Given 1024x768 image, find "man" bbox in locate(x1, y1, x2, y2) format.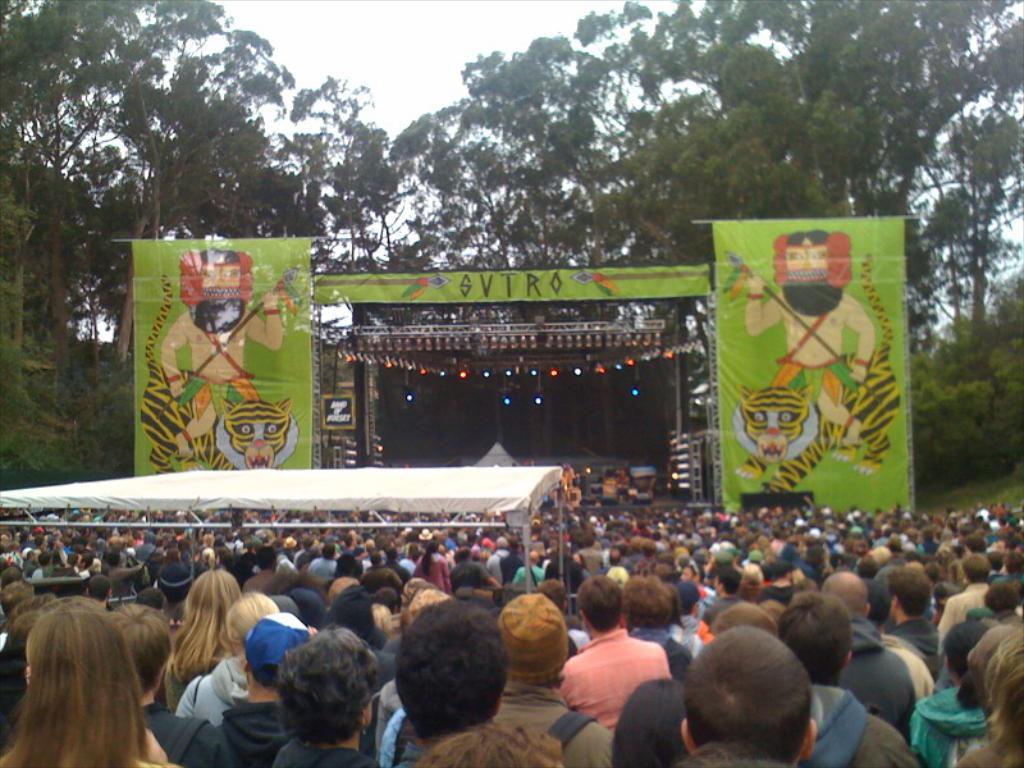
locate(701, 564, 742, 617).
